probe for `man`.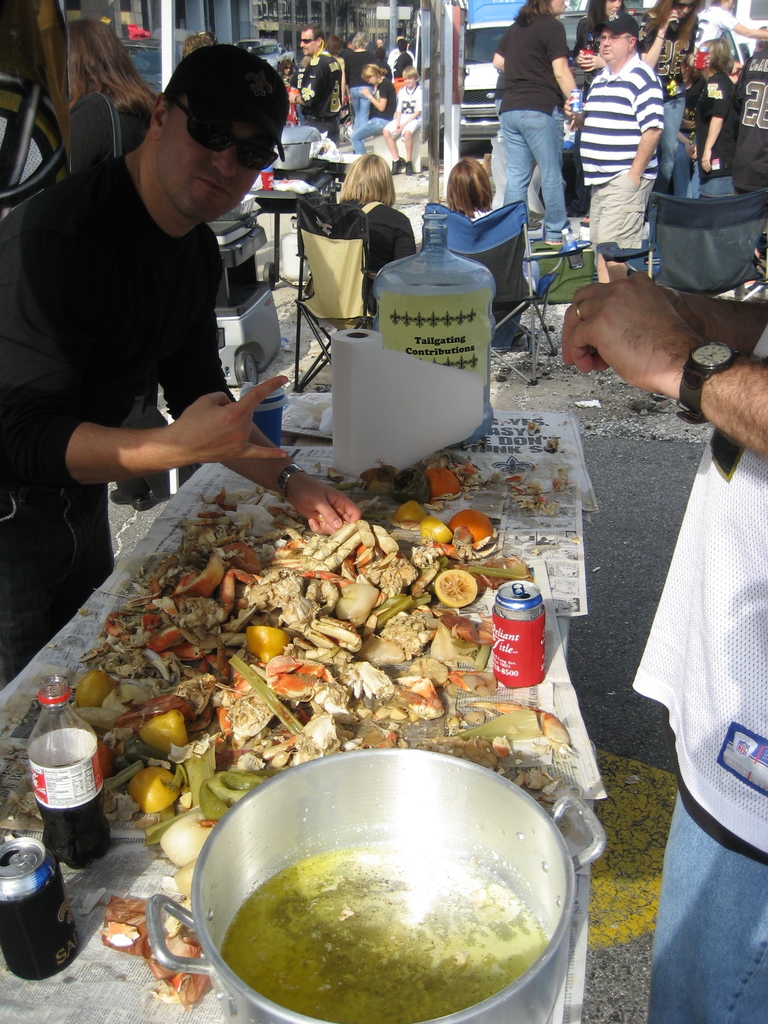
Probe result: 562:263:767:1023.
